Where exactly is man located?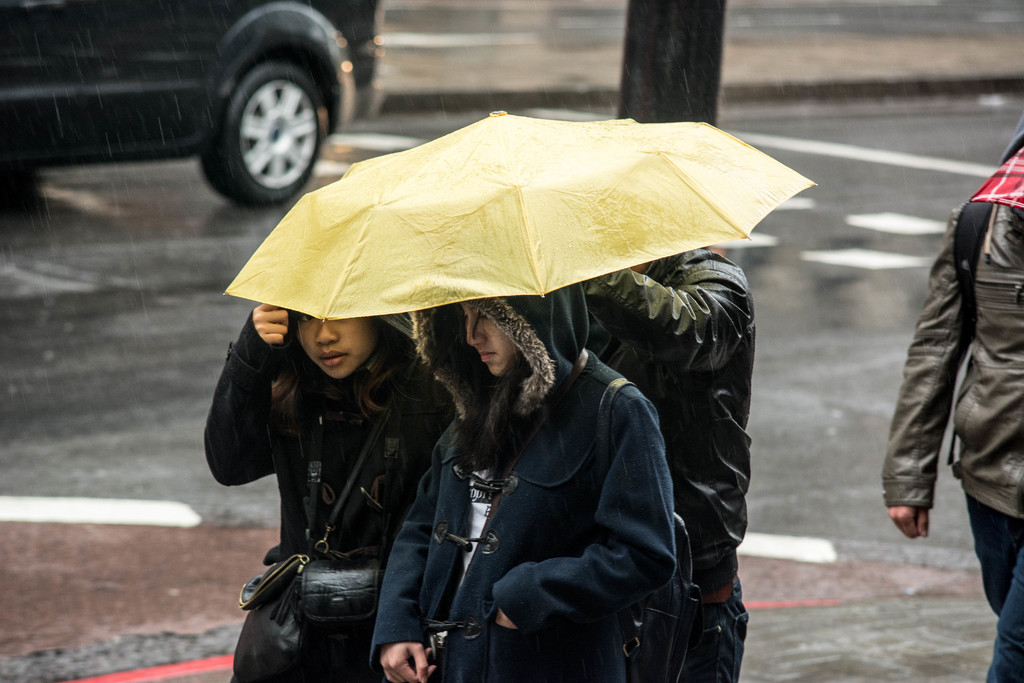
Its bounding box is region(573, 240, 760, 682).
